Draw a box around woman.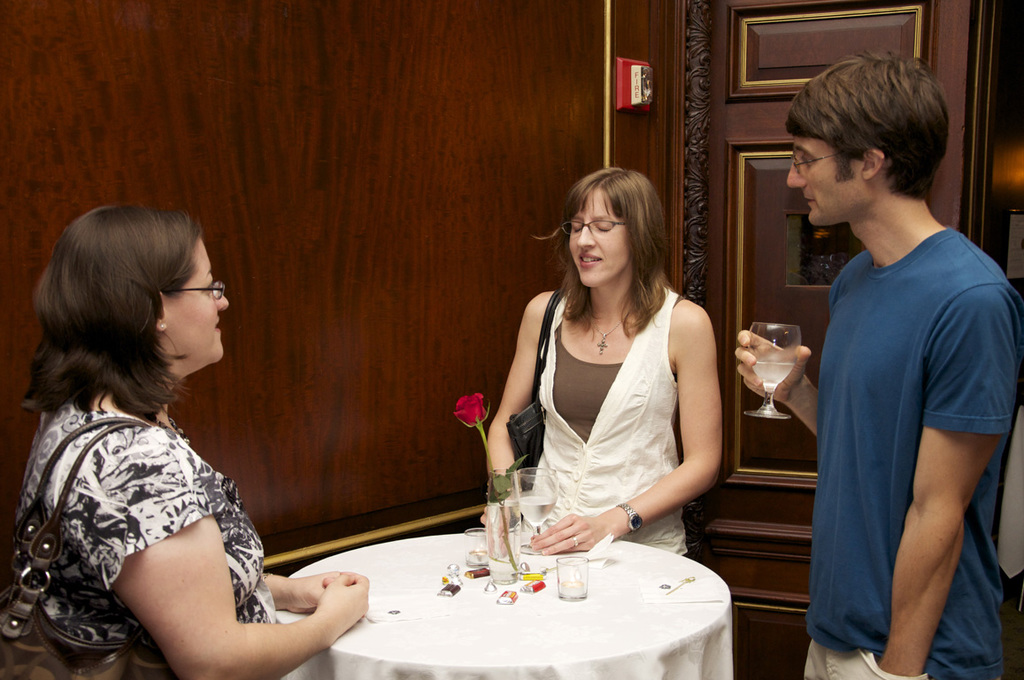
rect(478, 154, 741, 602).
